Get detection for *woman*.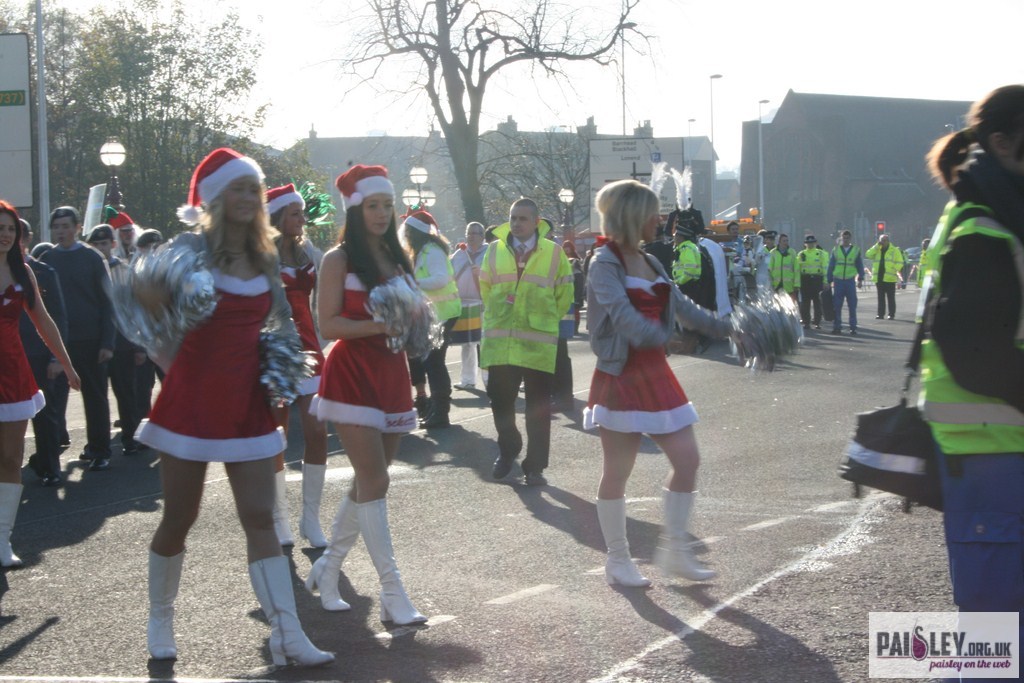
Detection: crop(583, 179, 734, 594).
